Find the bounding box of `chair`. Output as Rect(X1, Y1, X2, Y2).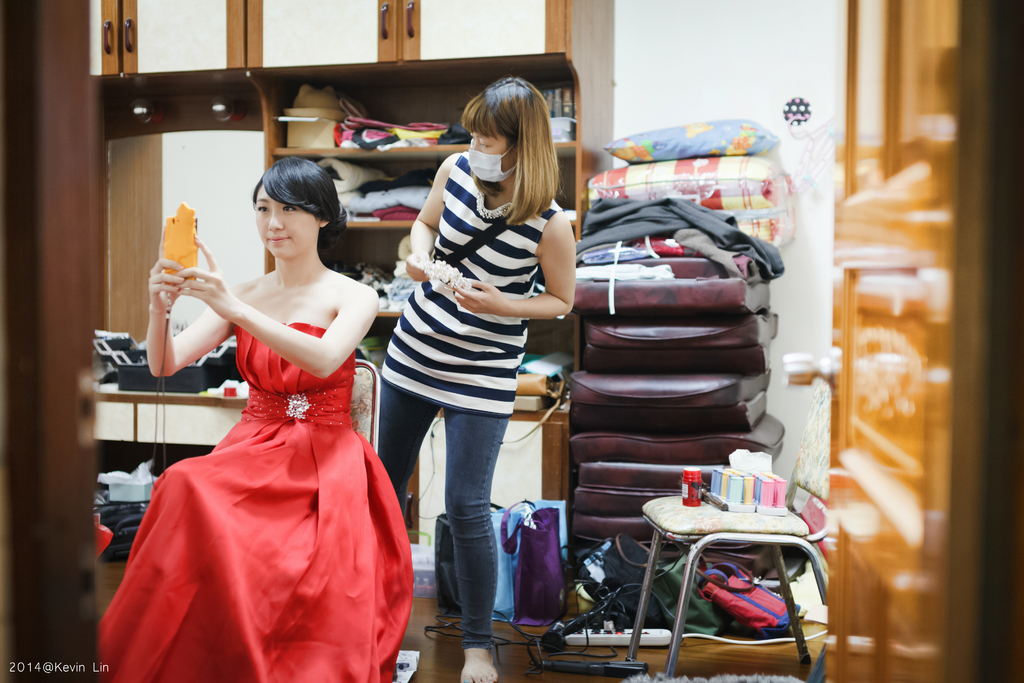
Rect(609, 388, 847, 664).
